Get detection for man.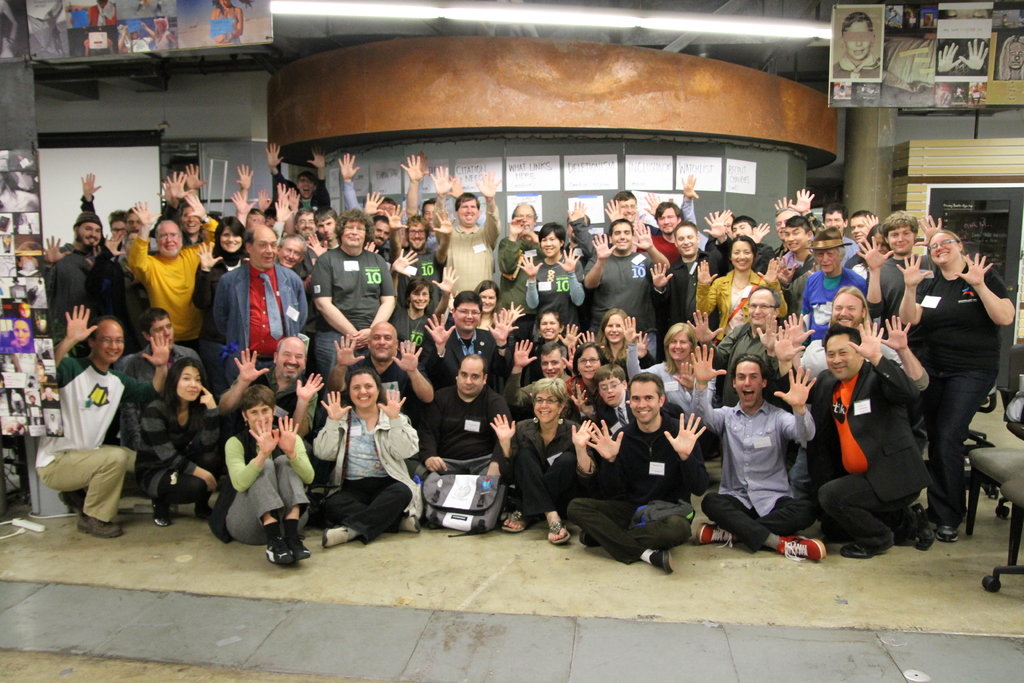
Detection: x1=693 y1=179 x2=742 y2=247.
